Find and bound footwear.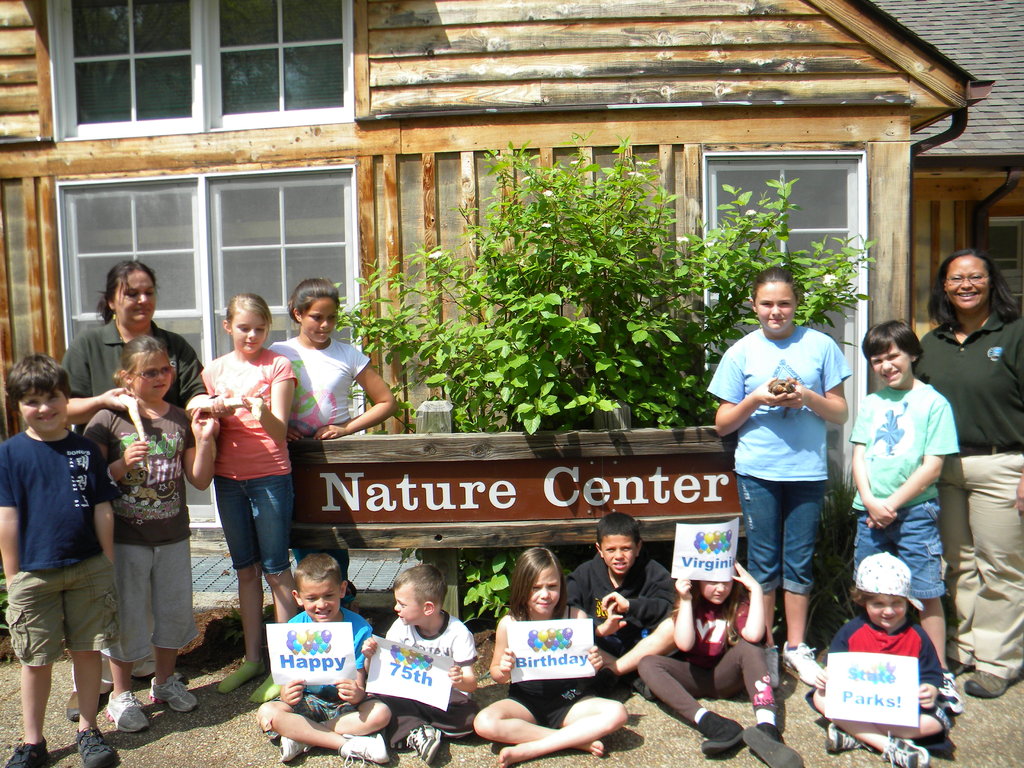
Bound: BBox(75, 723, 117, 767).
